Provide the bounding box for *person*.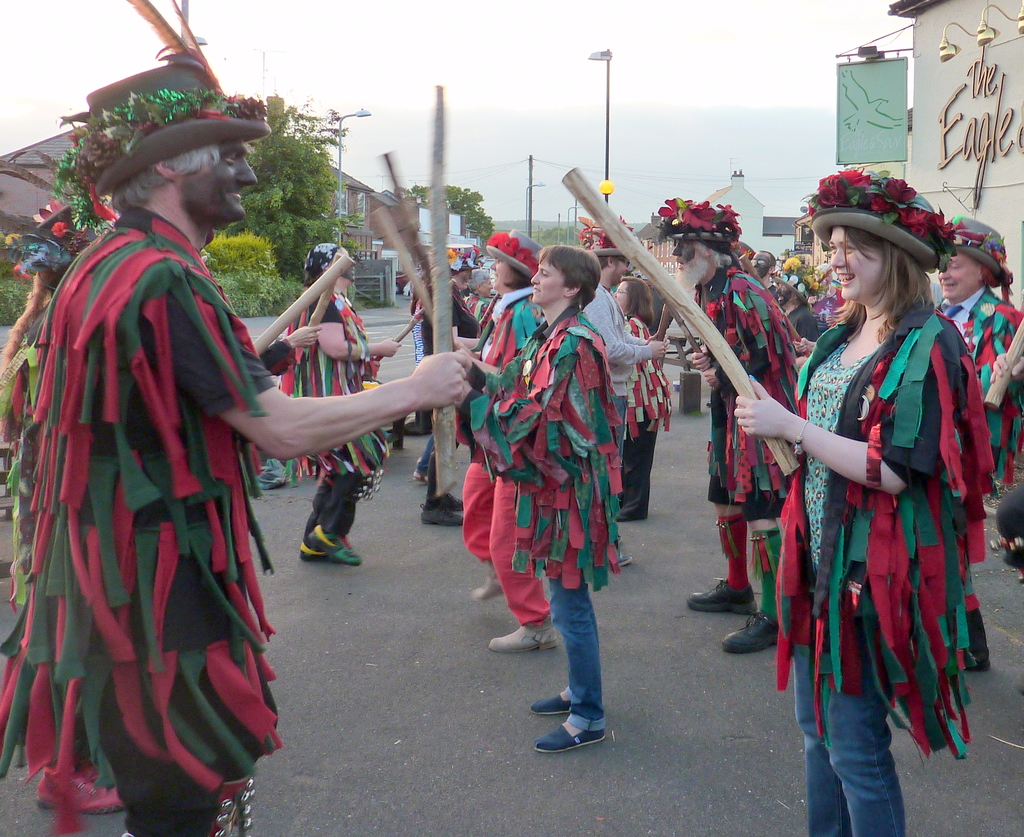
579 227 669 565.
